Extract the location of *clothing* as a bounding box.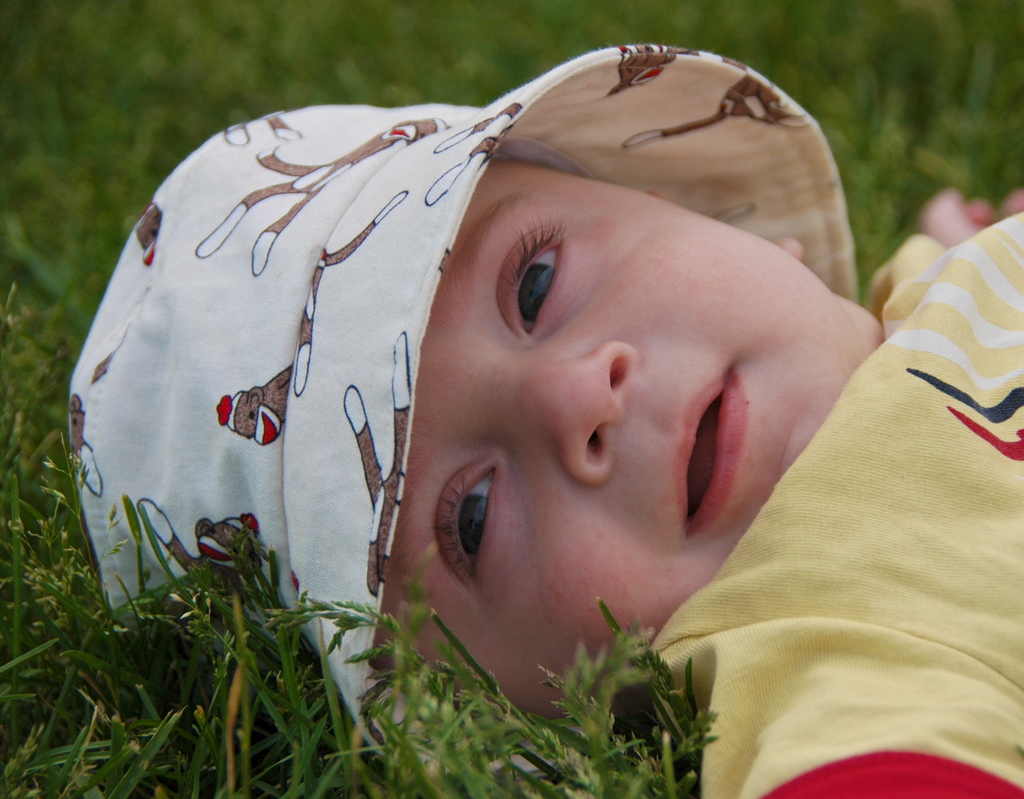
(left=644, top=205, right=1023, bottom=798).
